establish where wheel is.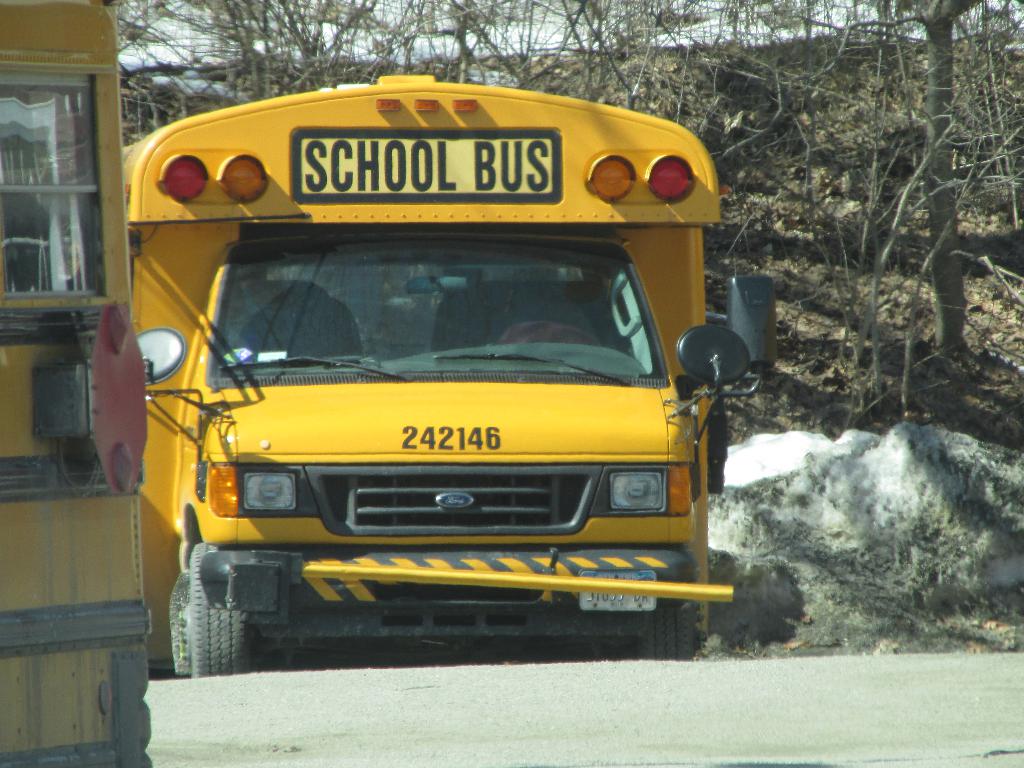
Established at locate(636, 605, 695, 665).
